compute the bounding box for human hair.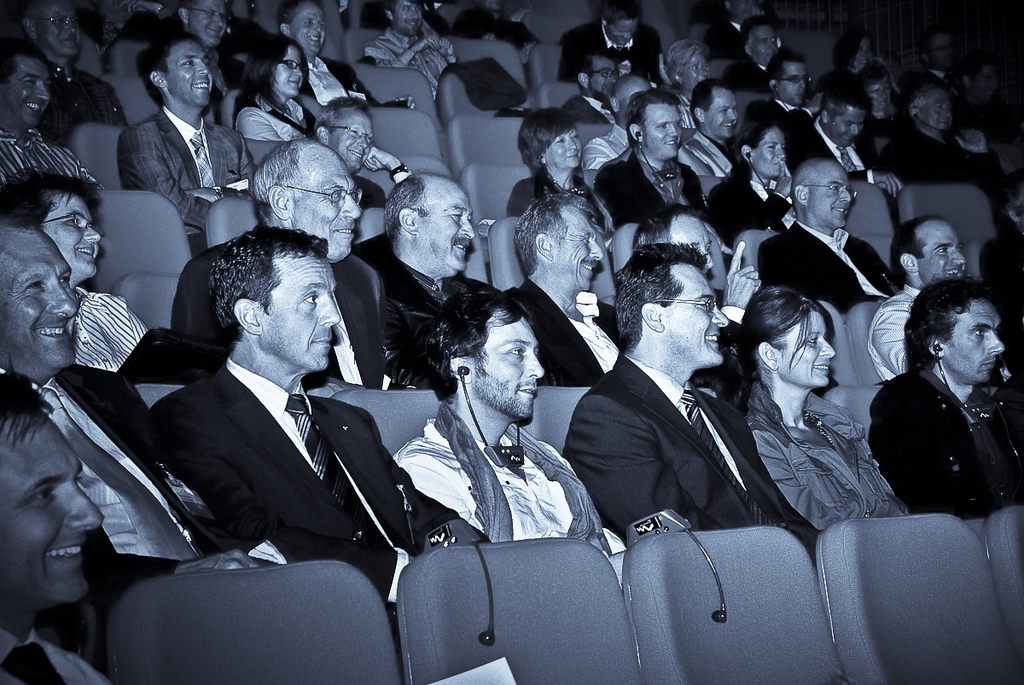
<region>206, 220, 326, 343</region>.
